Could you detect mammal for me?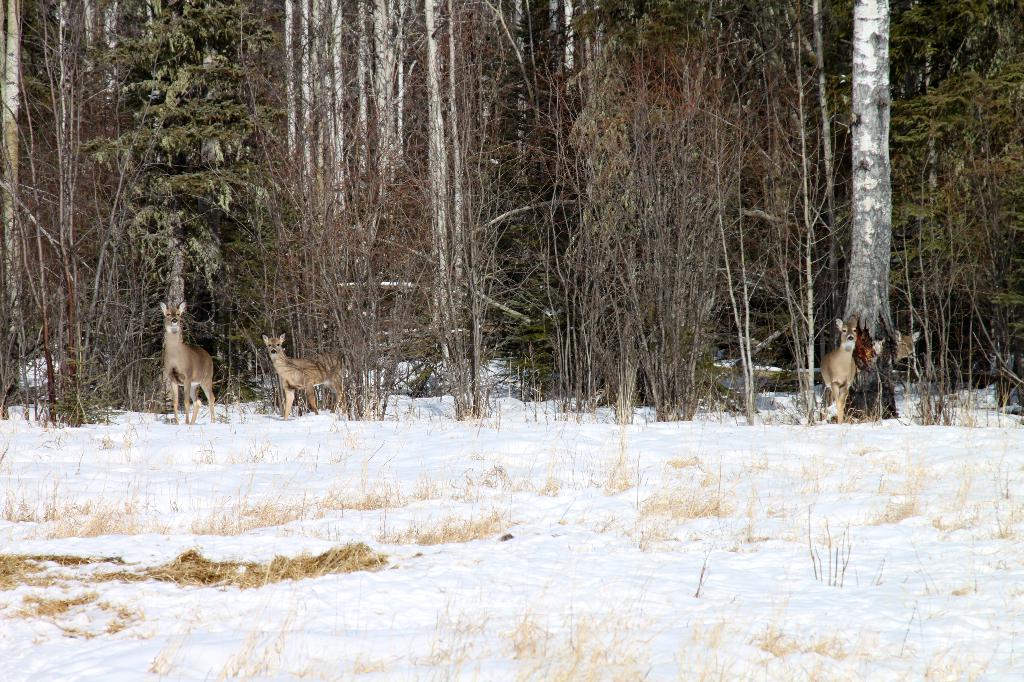
Detection result: <bbox>259, 335, 347, 418</bbox>.
